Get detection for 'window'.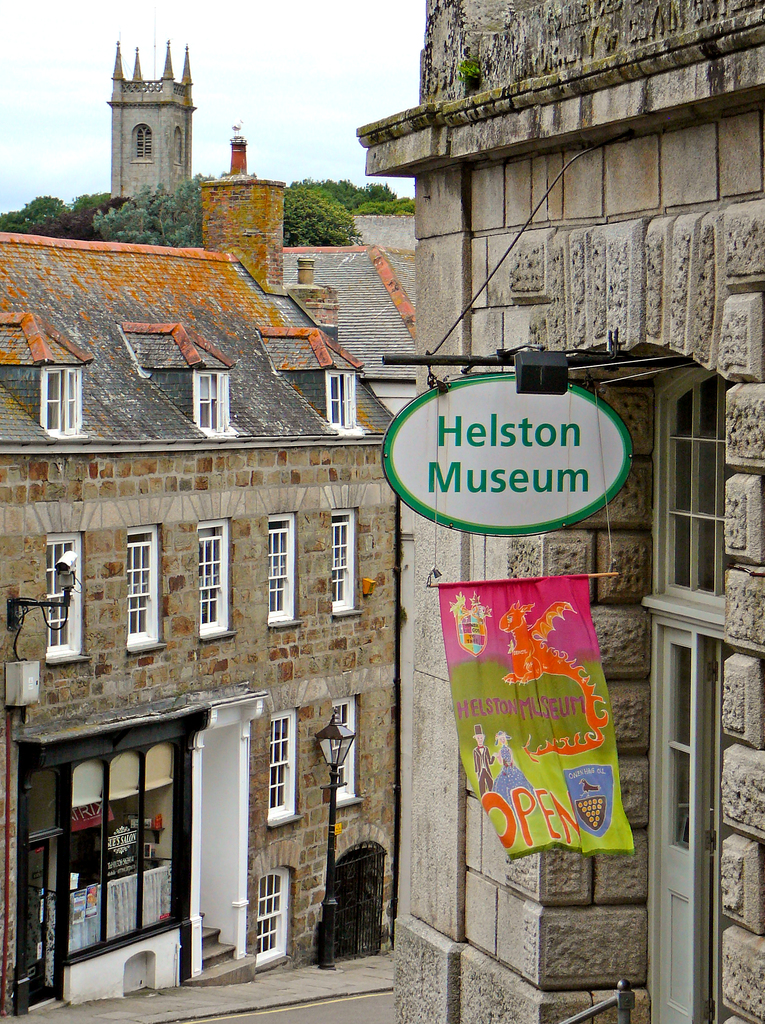
Detection: <bbox>258, 868, 287, 968</bbox>.
